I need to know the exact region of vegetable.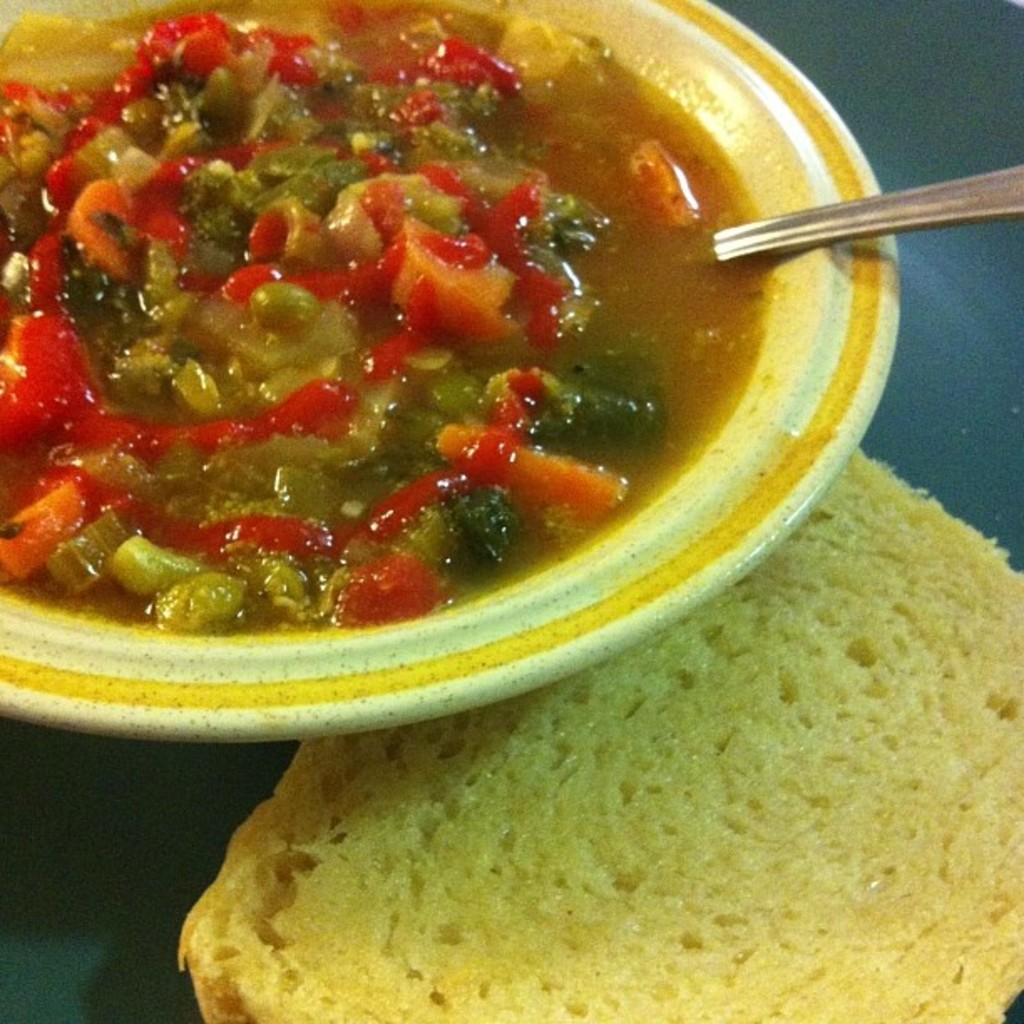
Region: [0, 0, 771, 627].
